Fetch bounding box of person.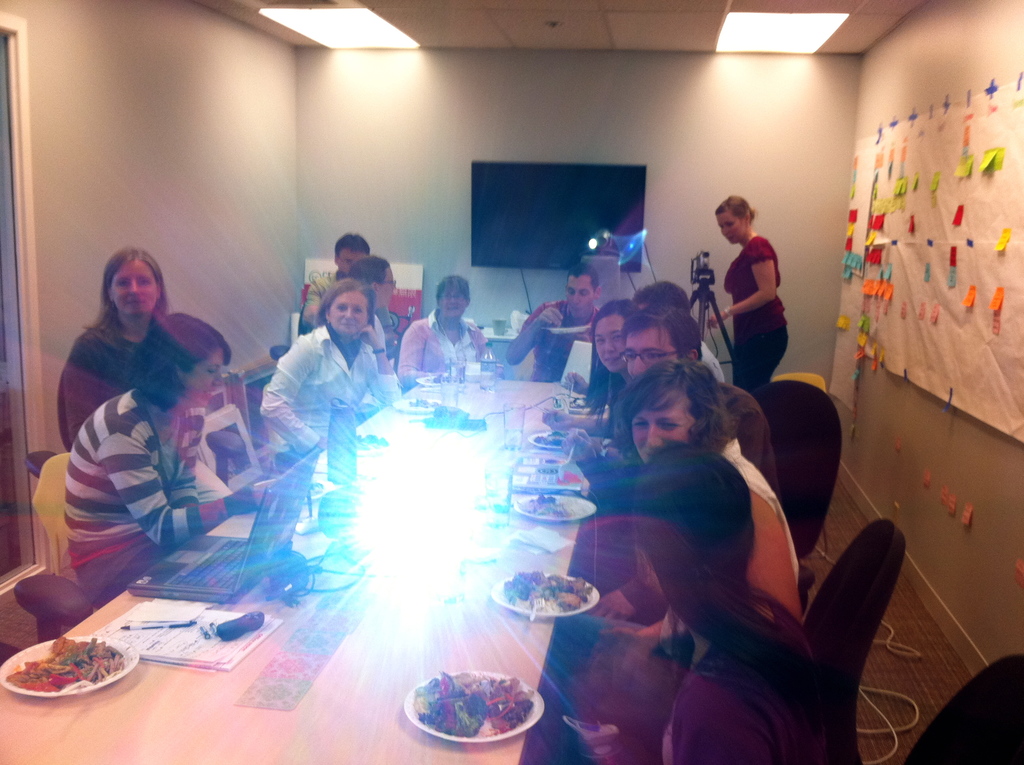
Bbox: box=[716, 189, 802, 417].
